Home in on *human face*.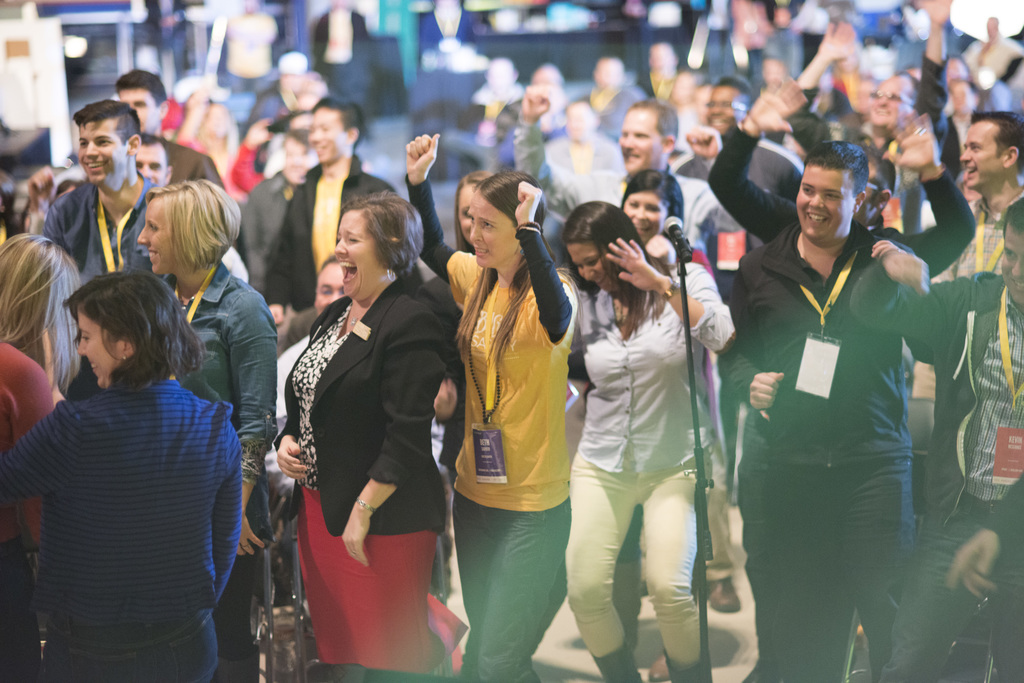
Homed in at (136,140,168,192).
